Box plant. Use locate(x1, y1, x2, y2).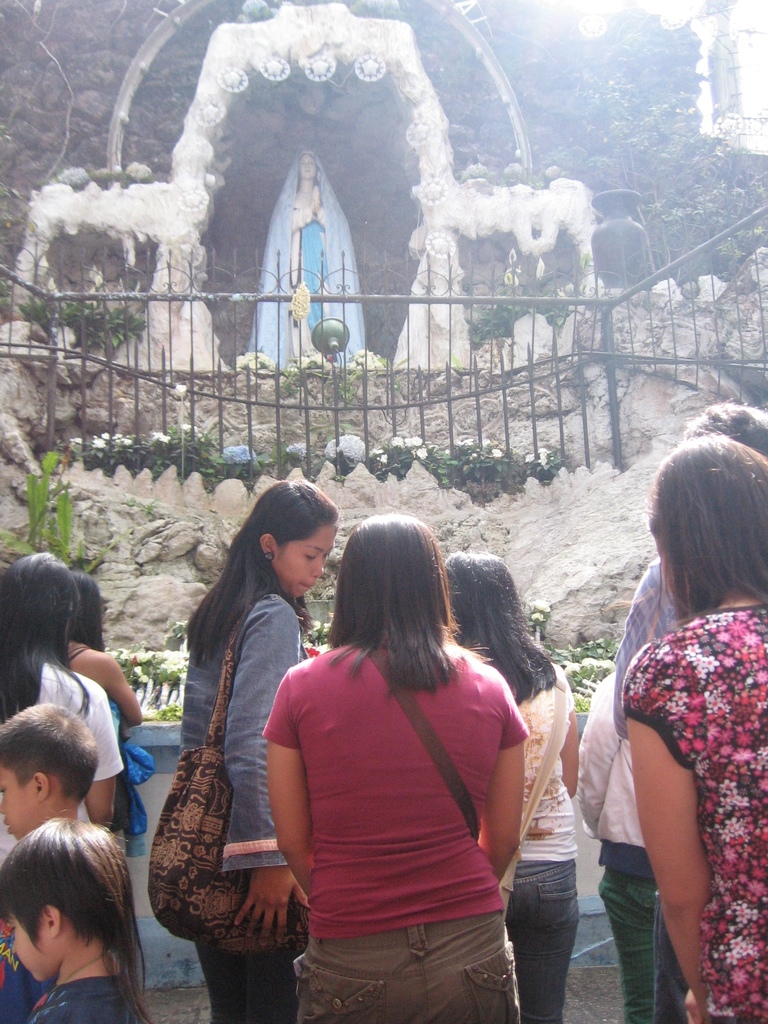
locate(0, 438, 104, 584).
